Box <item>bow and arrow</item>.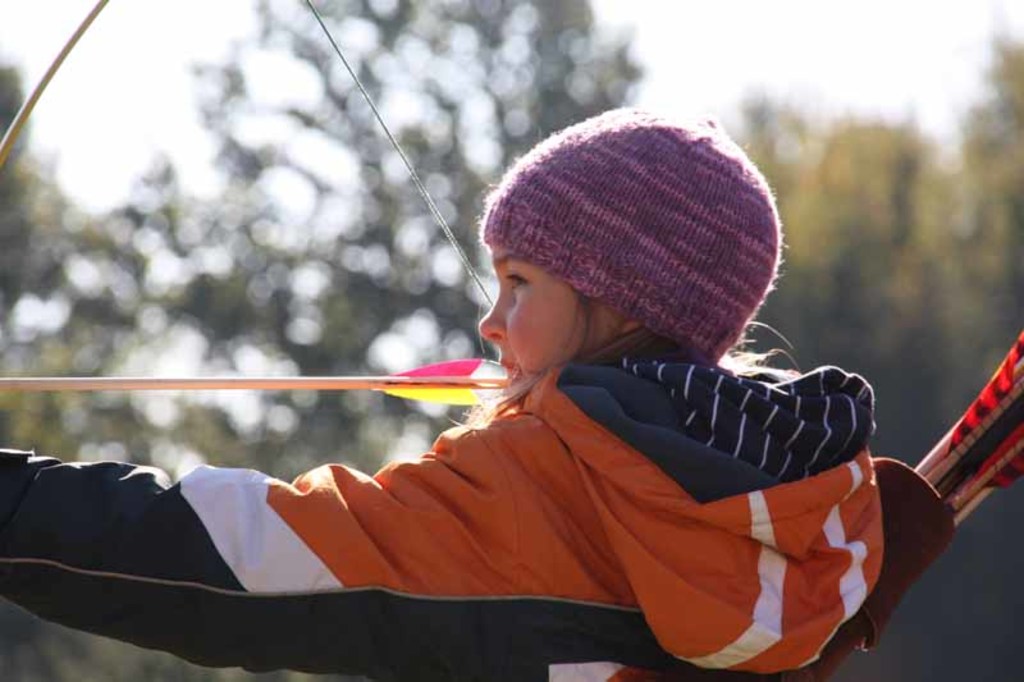
<box>0,0,492,402</box>.
